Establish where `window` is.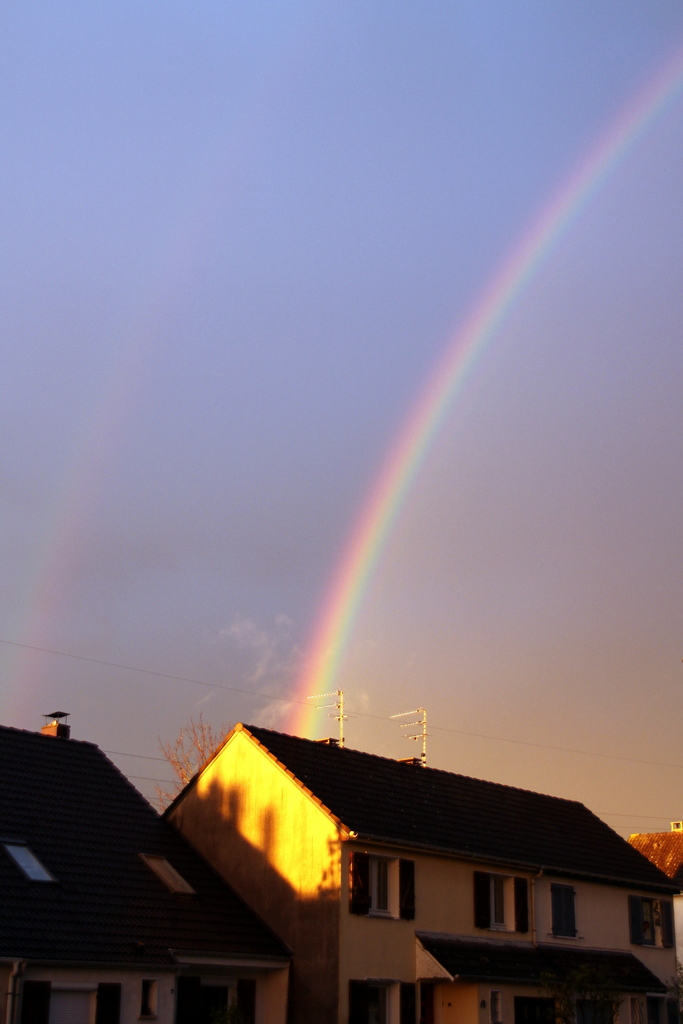
Established at select_region(141, 852, 188, 903).
